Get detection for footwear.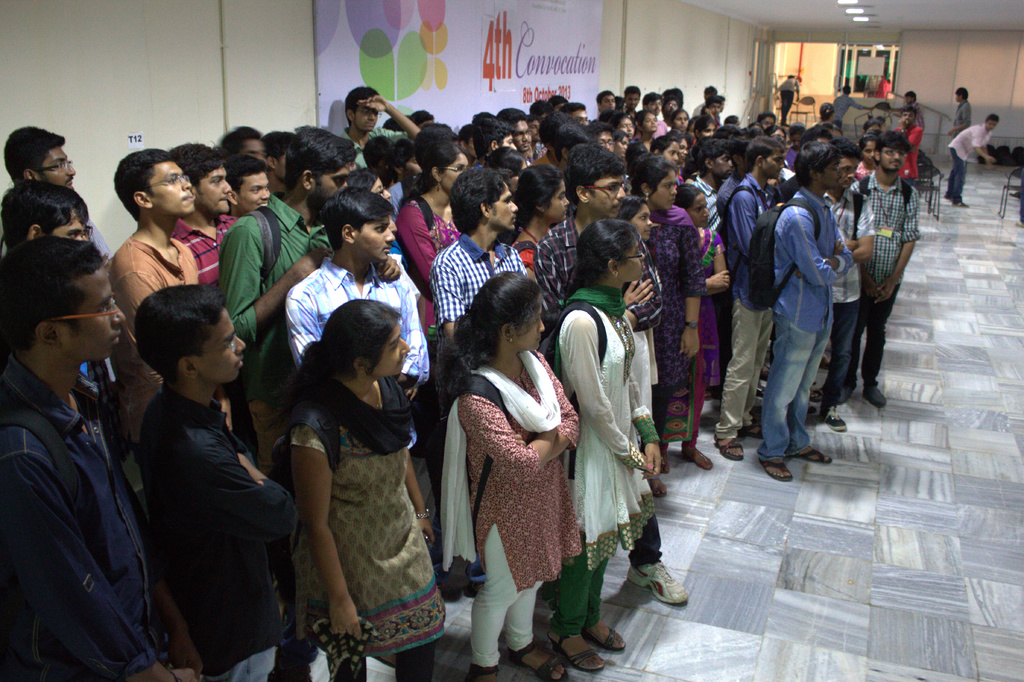
Detection: <box>952,198,973,208</box>.
